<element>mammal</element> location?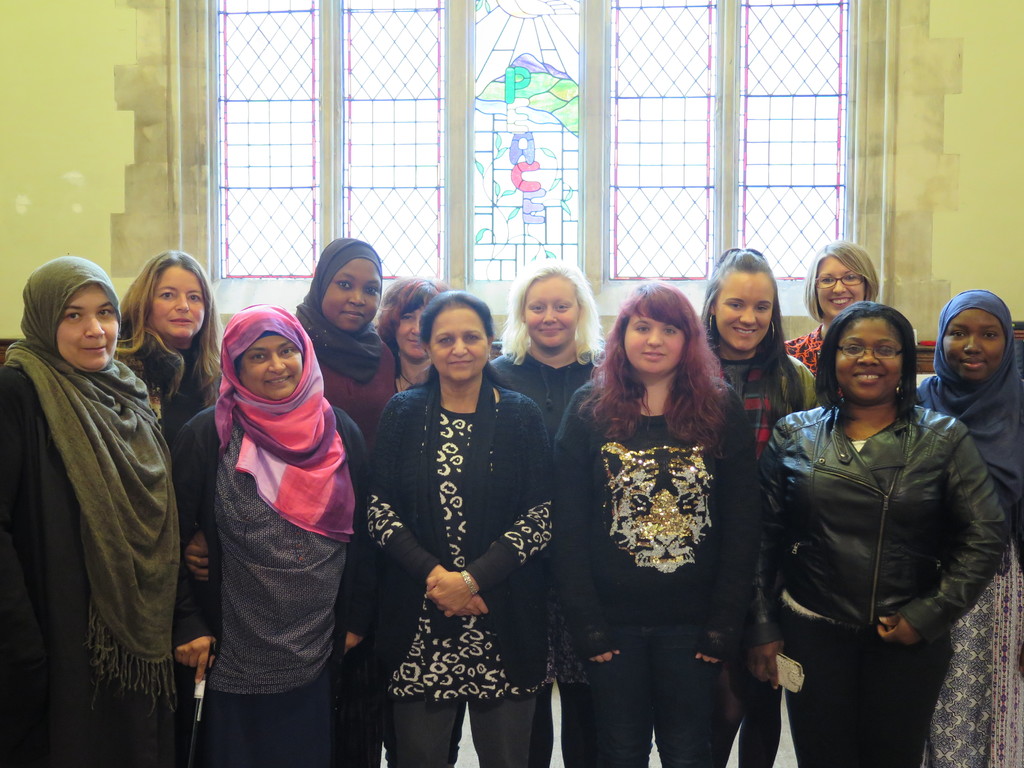
crop(188, 227, 397, 767)
